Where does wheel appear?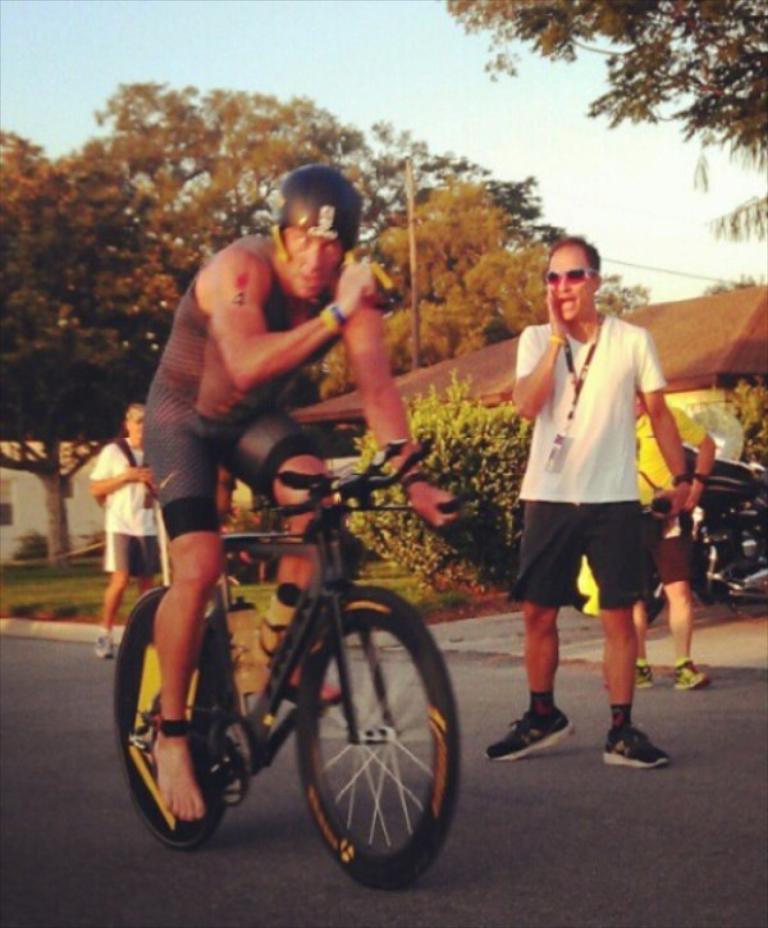
Appears at left=649, top=568, right=660, bottom=620.
